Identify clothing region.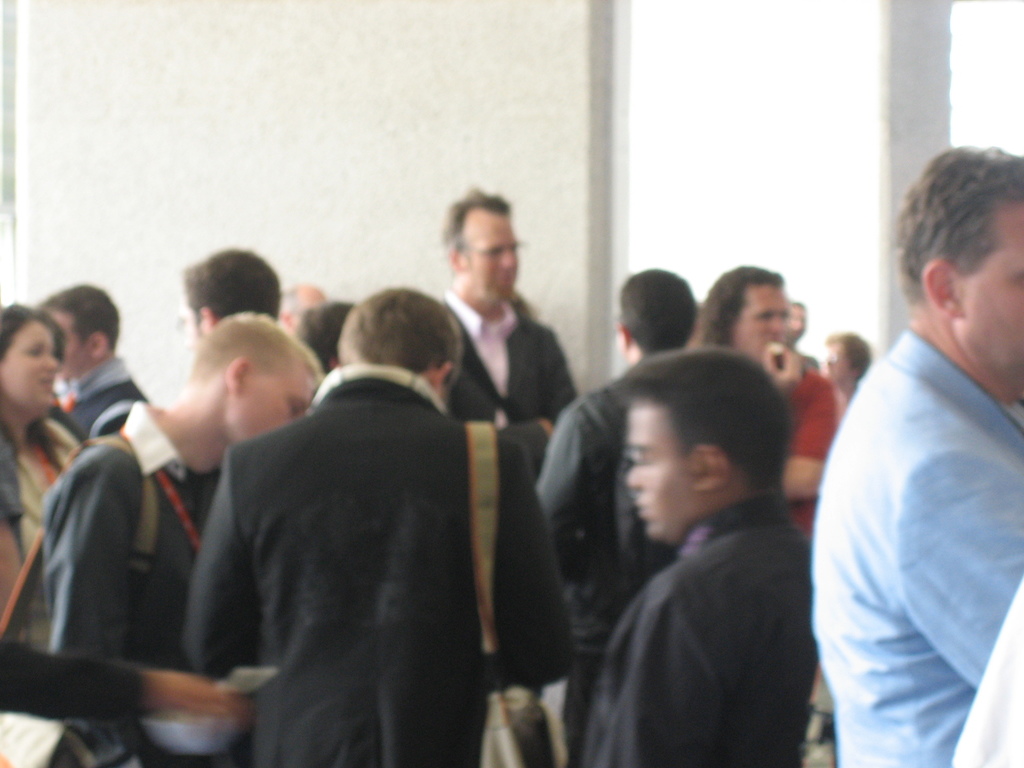
Region: box=[536, 379, 625, 552].
